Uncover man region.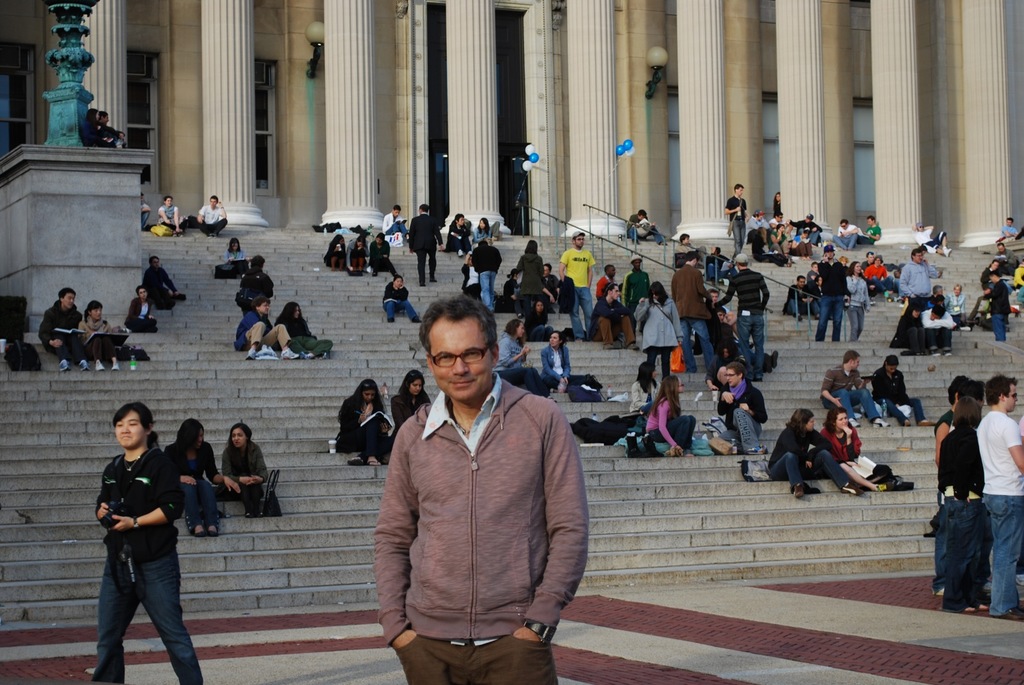
Uncovered: 36:287:92:371.
